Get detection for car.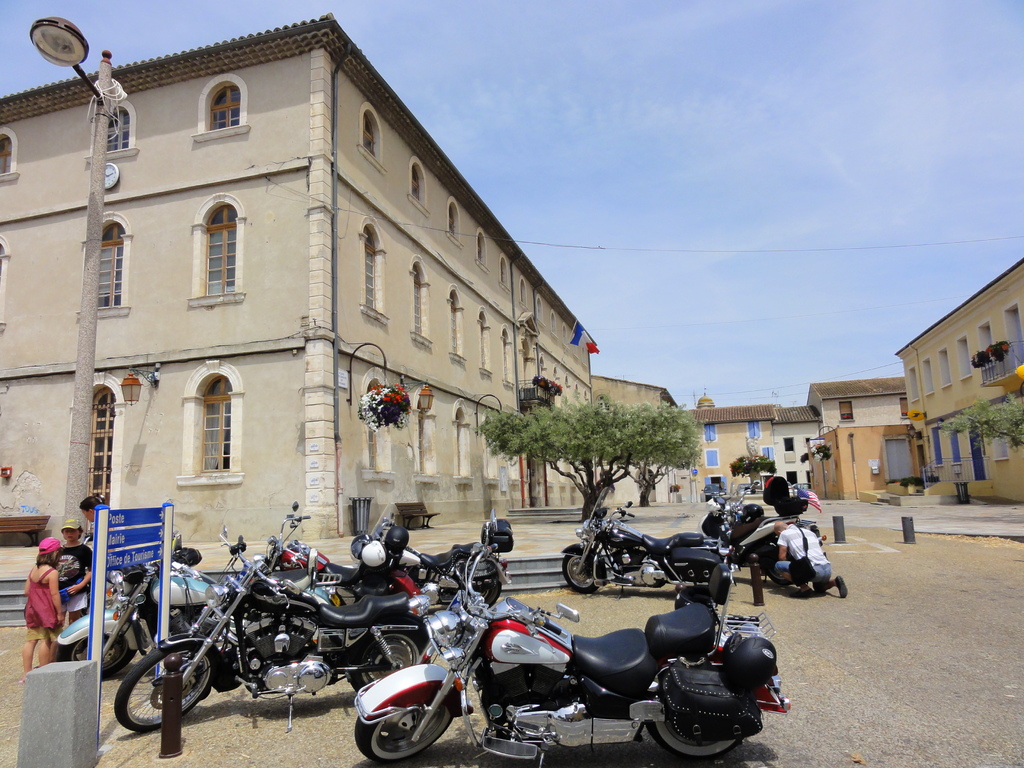
Detection: 700,483,723,501.
